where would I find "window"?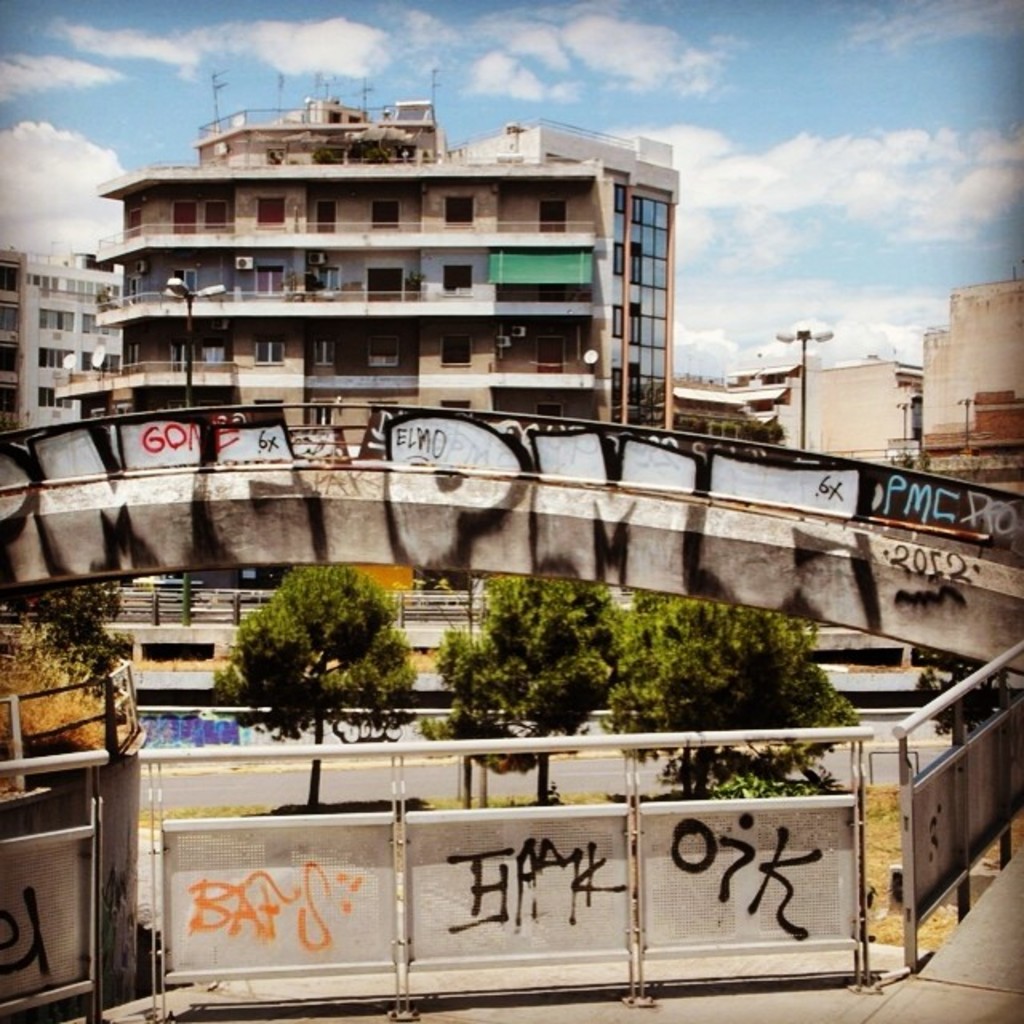
At box=[203, 205, 227, 232].
